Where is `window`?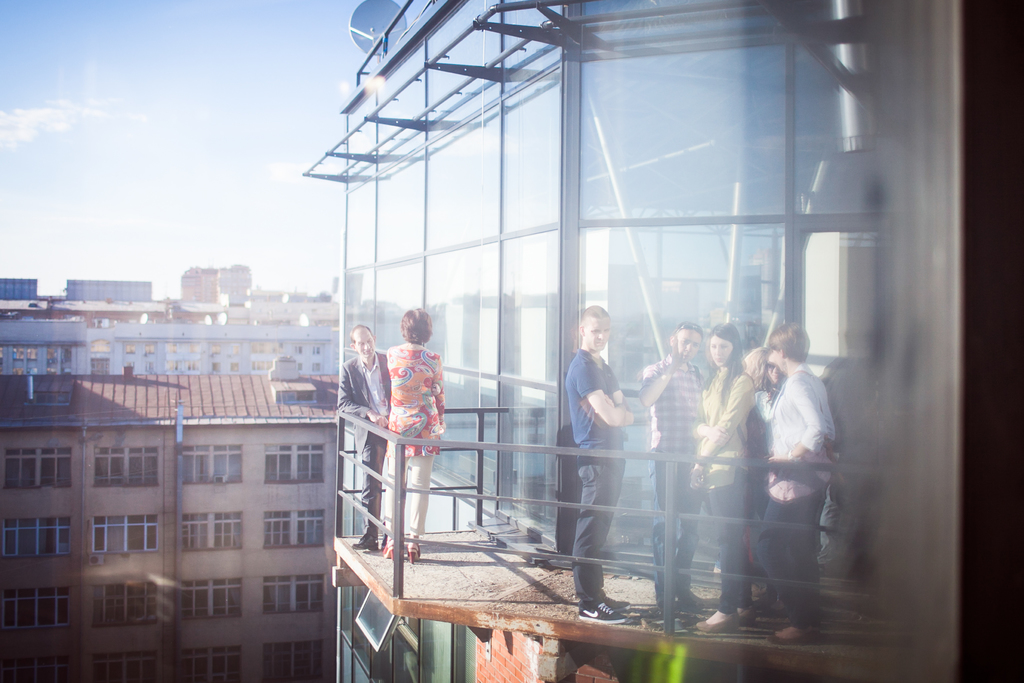
region(79, 587, 159, 620).
